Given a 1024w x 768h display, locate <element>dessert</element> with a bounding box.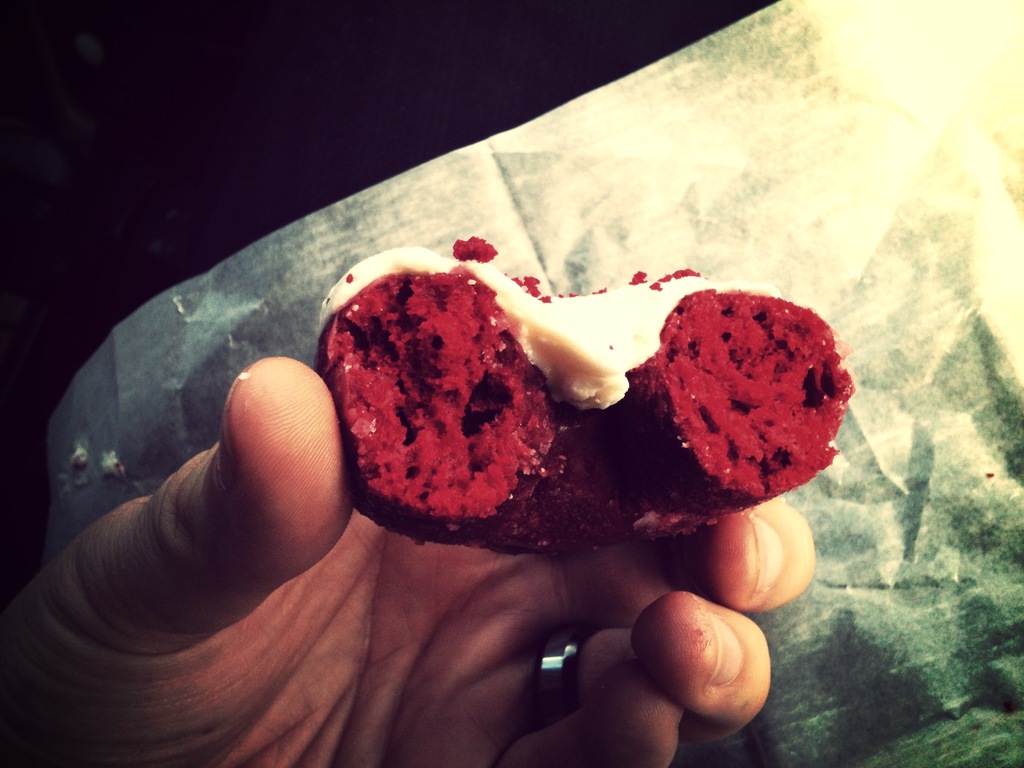
Located: Rect(318, 259, 838, 560).
